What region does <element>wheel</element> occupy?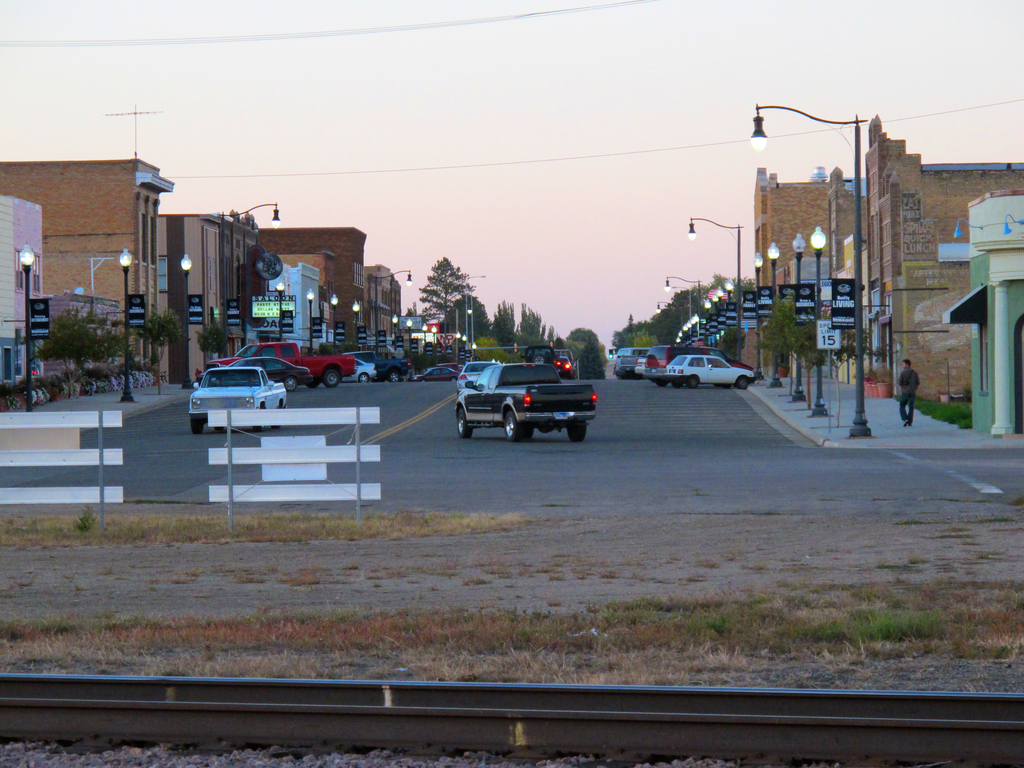
(271, 426, 280, 428).
